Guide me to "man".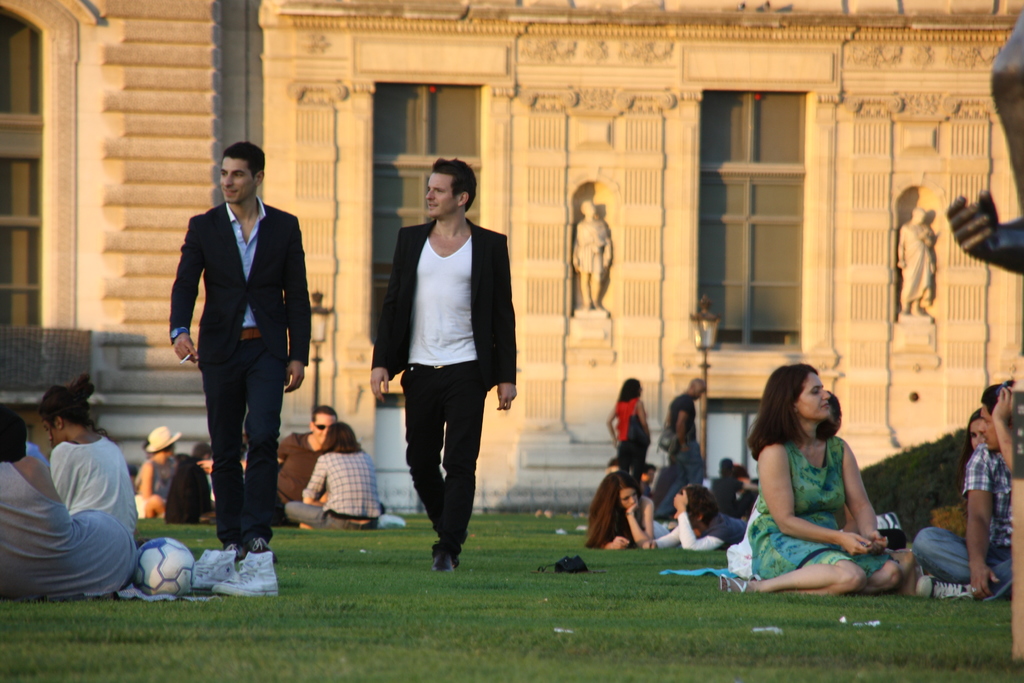
Guidance: <box>895,206,939,317</box>.
